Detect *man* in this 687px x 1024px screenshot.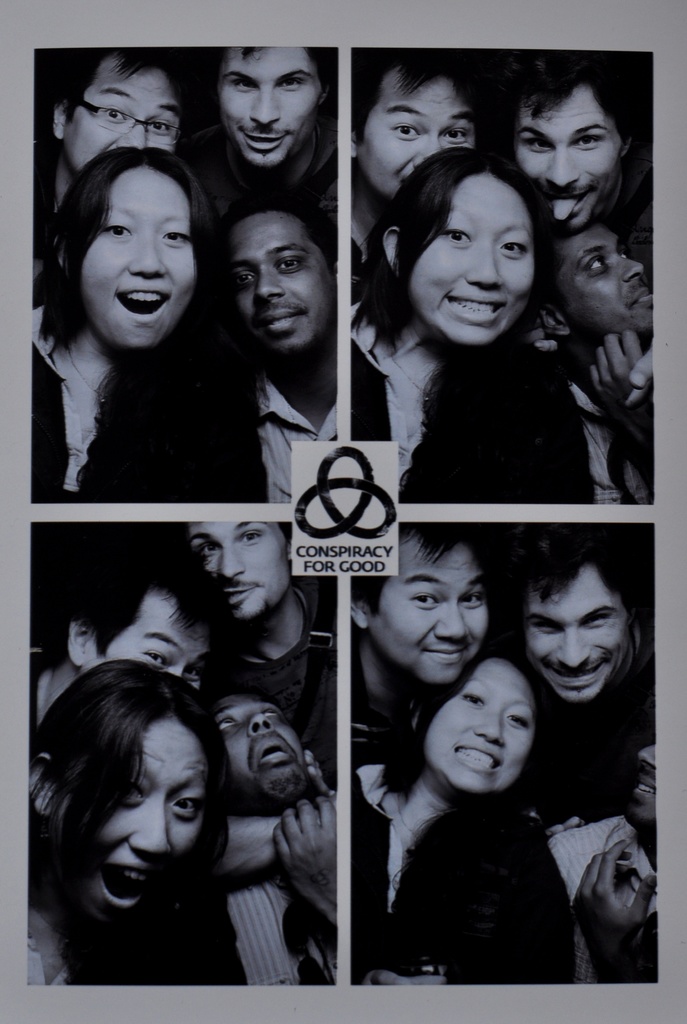
Detection: 509, 60, 650, 236.
